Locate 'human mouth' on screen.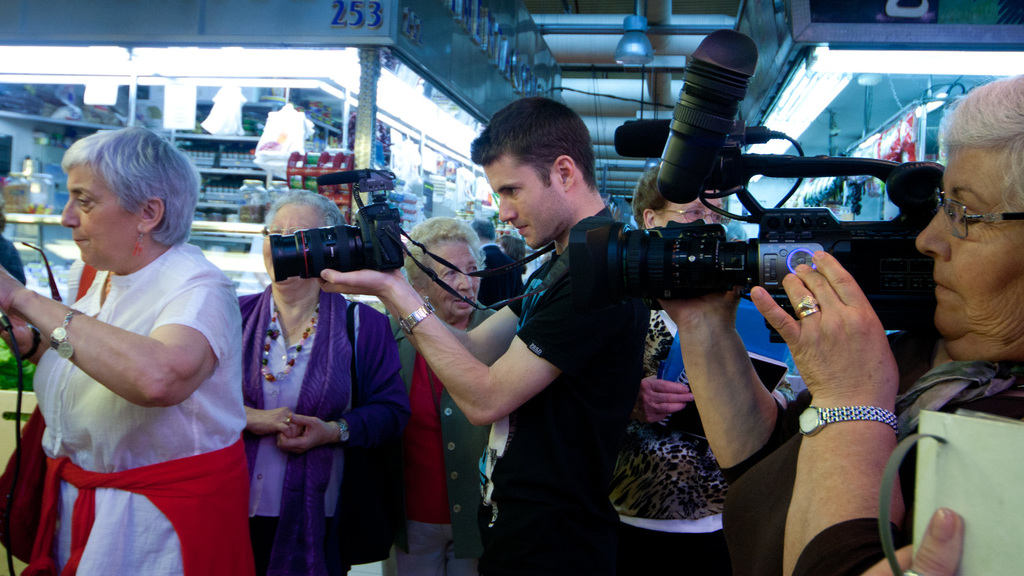
On screen at detection(452, 294, 477, 310).
